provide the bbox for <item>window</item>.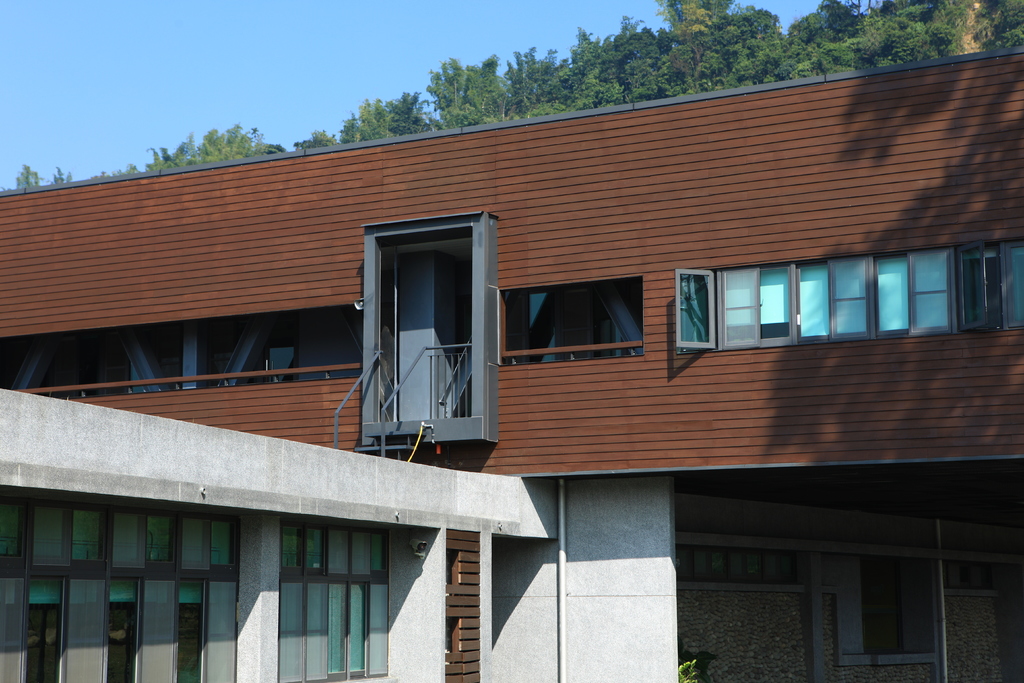
[499, 273, 655, 367].
